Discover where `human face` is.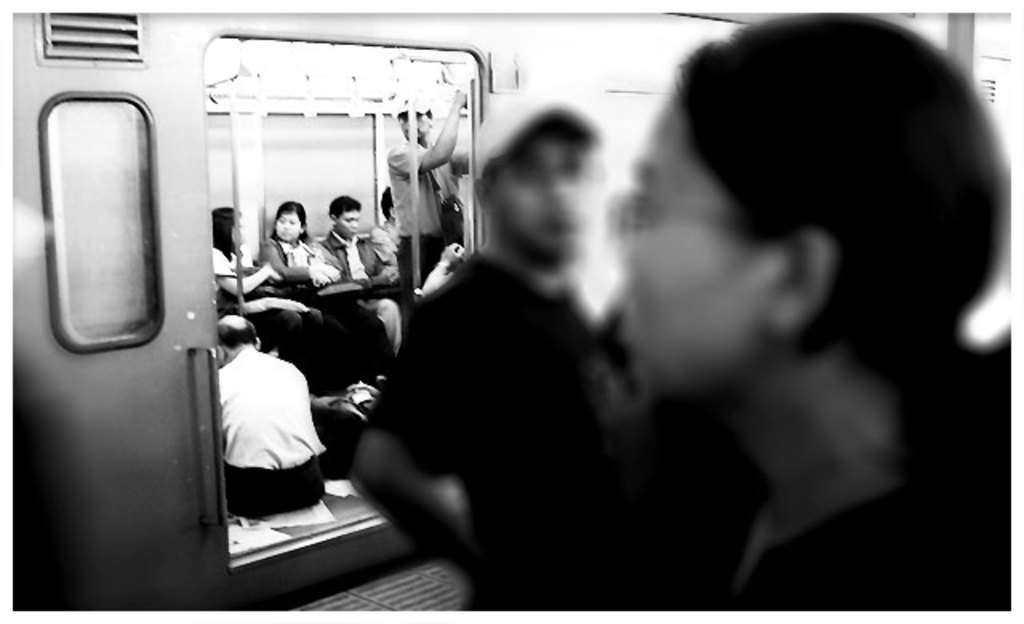
Discovered at l=272, t=210, r=298, b=237.
